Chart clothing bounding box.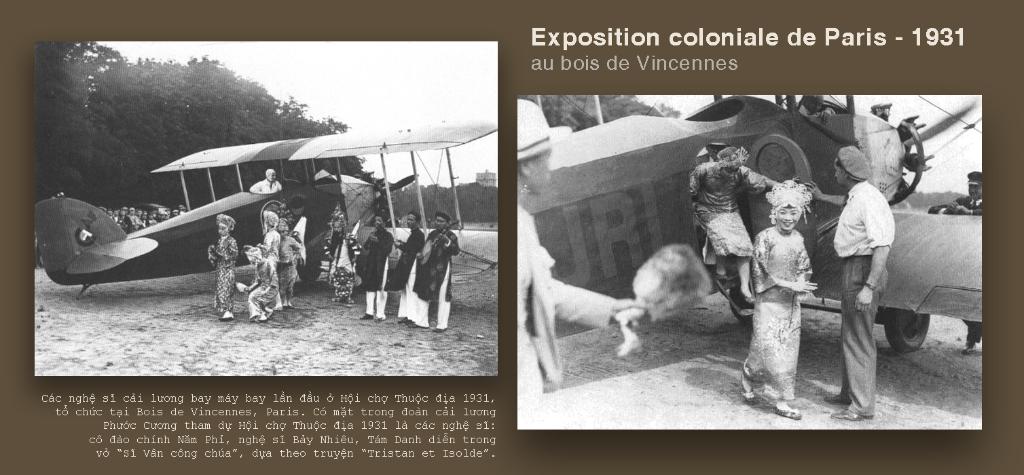
Charted: x1=731 y1=222 x2=824 y2=392.
